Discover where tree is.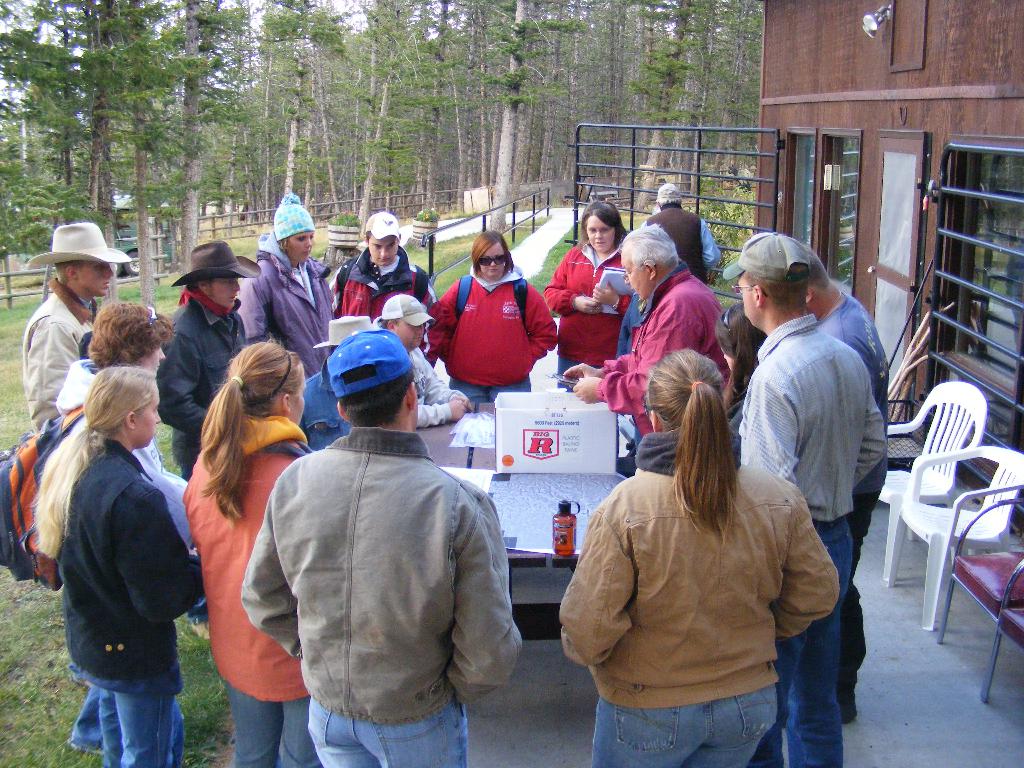
Discovered at 0 0 762 275.
